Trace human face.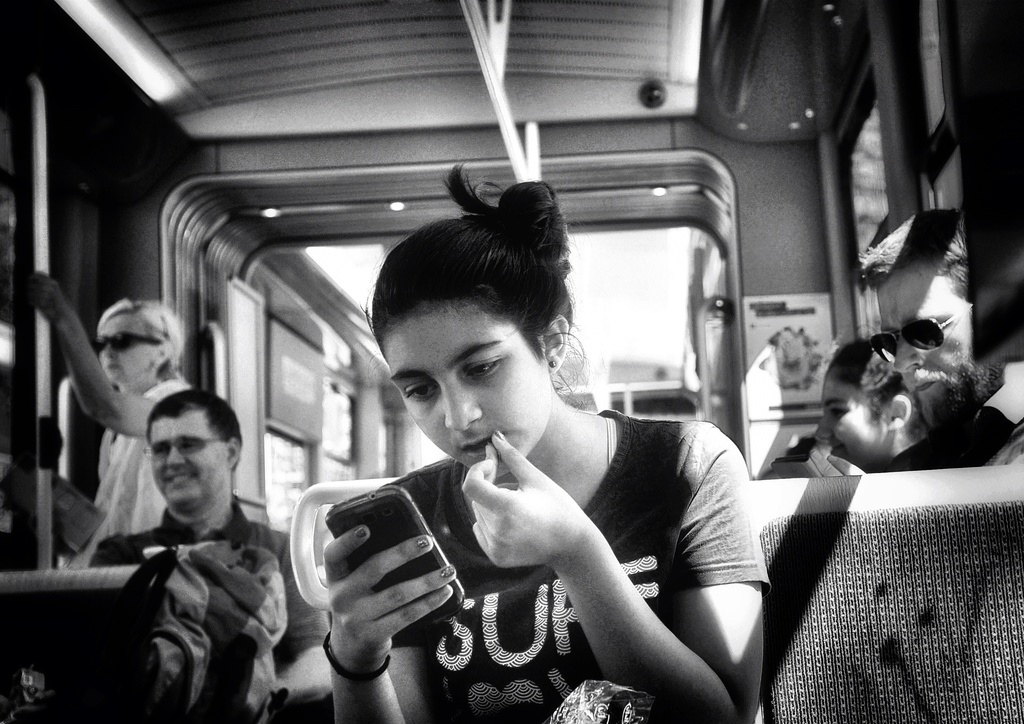
Traced to BBox(145, 413, 227, 510).
